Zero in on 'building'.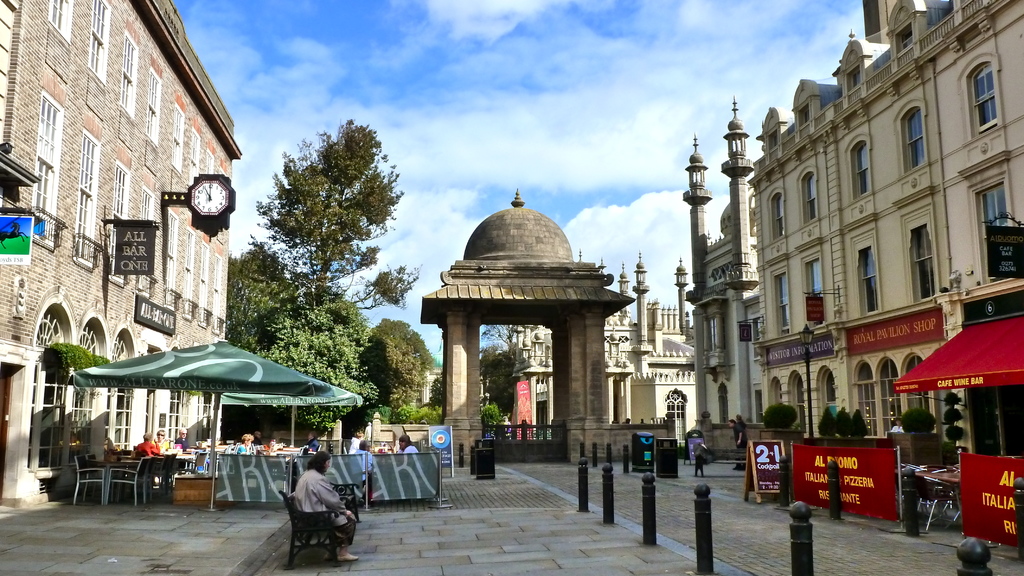
Zeroed in: l=682, t=95, r=759, b=460.
